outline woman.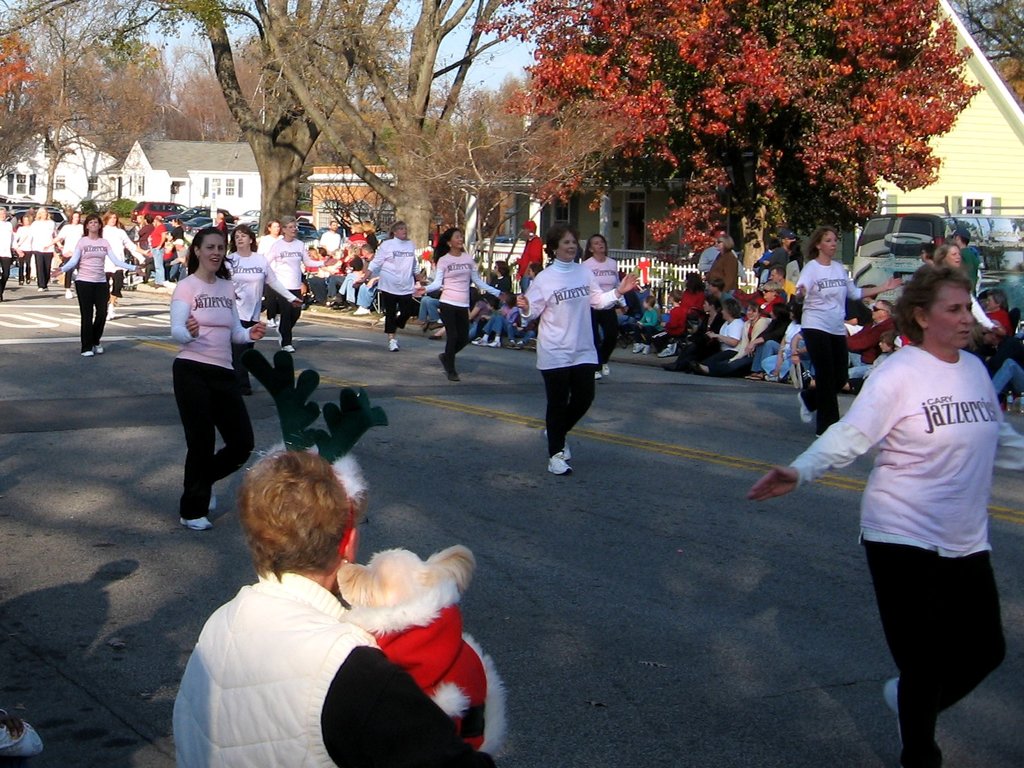
Outline: box=[928, 241, 1004, 337].
